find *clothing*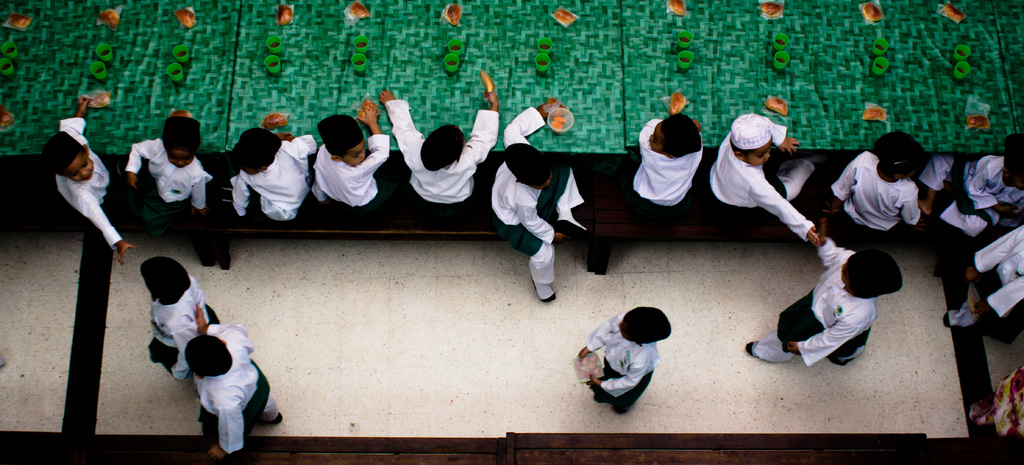
select_region(582, 117, 705, 269)
